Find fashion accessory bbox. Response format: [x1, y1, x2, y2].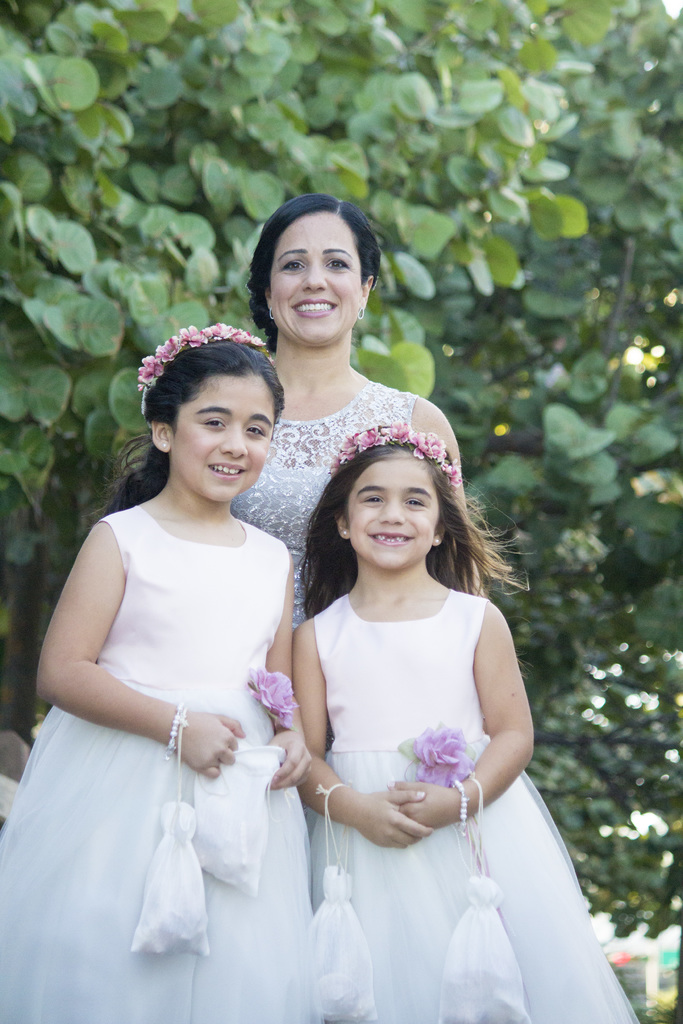
[339, 527, 346, 536].
